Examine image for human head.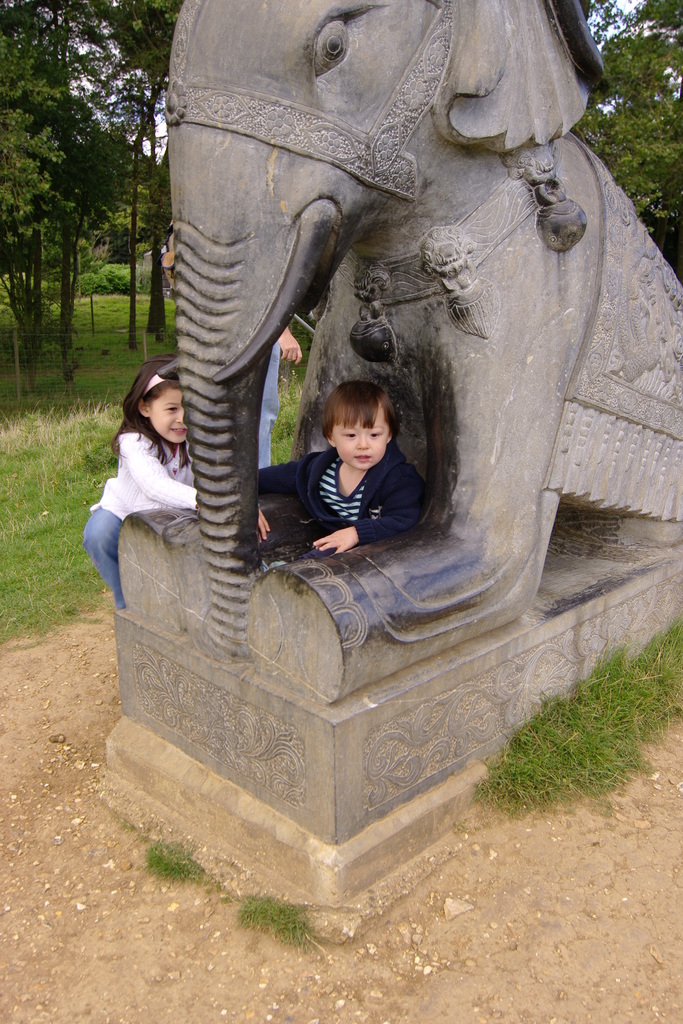
Examination result: detection(122, 356, 181, 449).
